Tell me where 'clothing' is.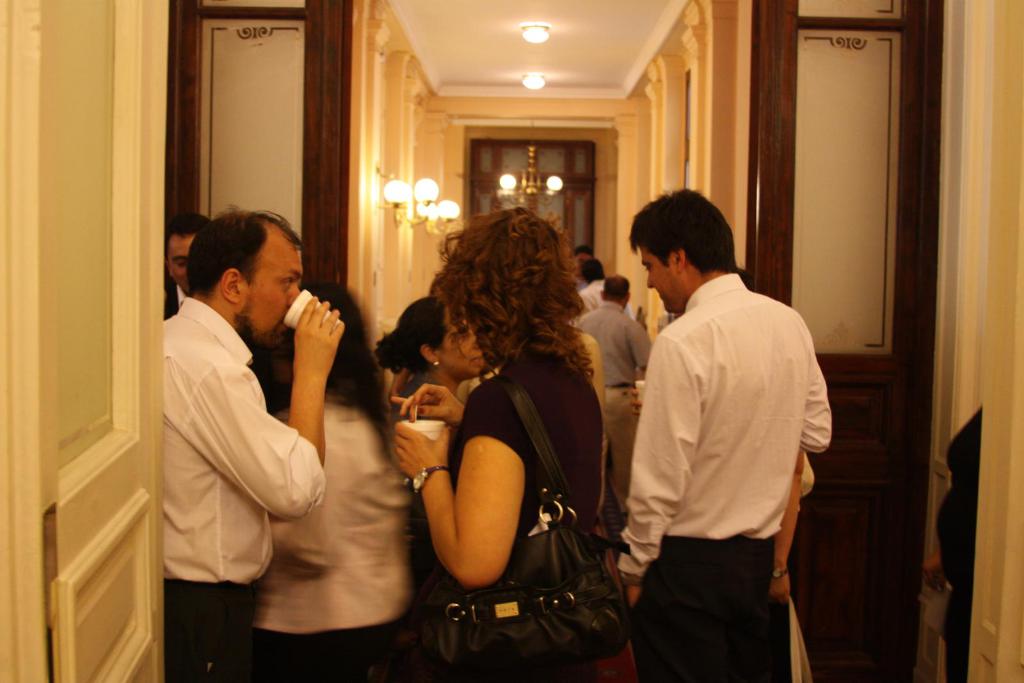
'clothing' is at <box>572,278,615,339</box>.
